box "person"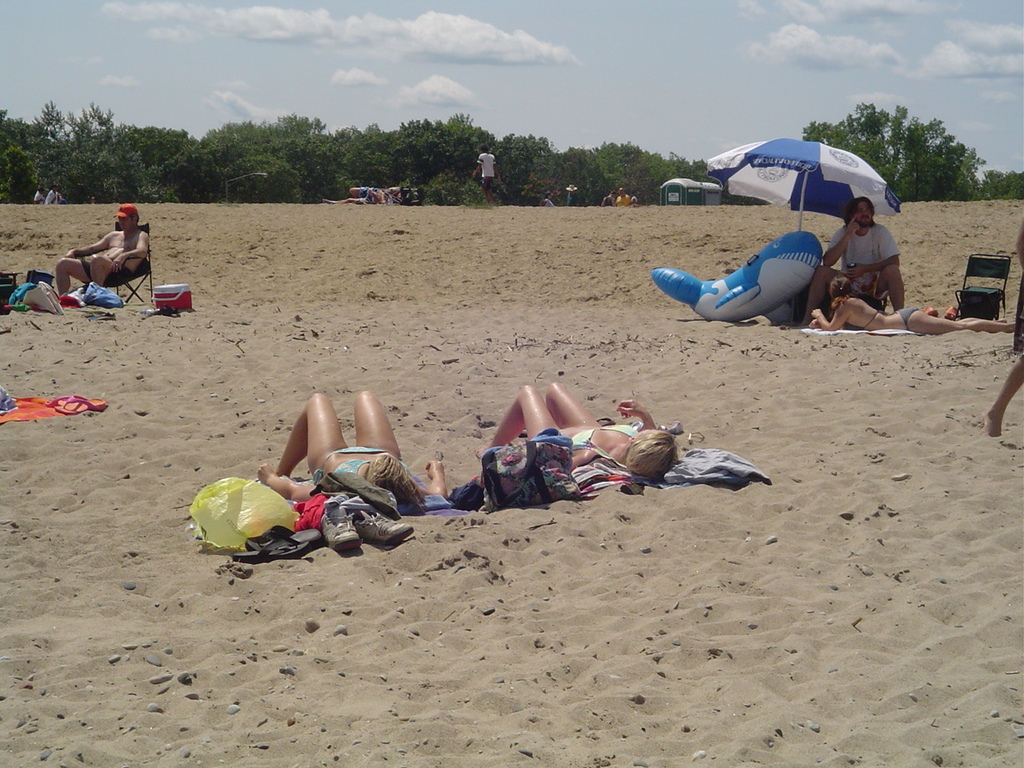
474/143/494/197
